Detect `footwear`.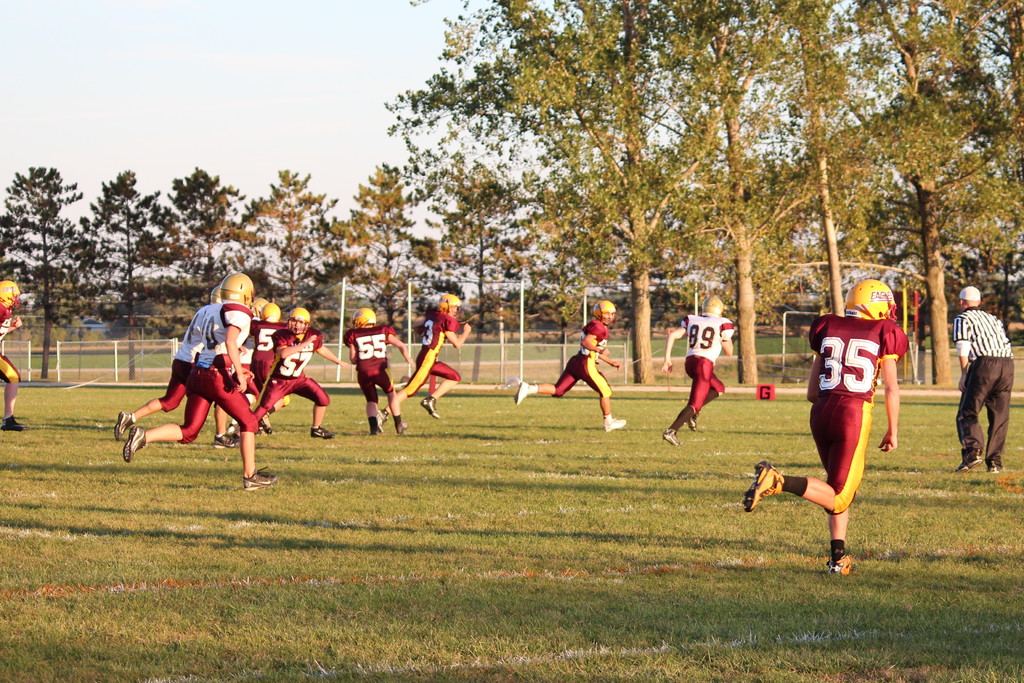
Detected at bbox(225, 423, 239, 437).
